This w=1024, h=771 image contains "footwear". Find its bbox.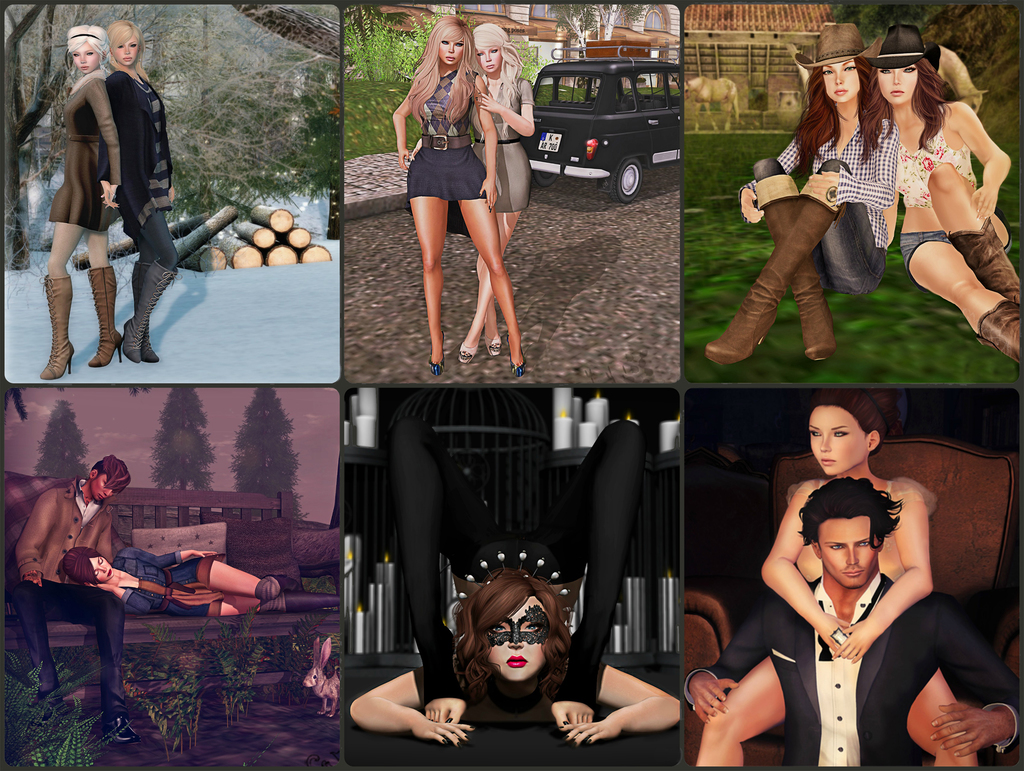
box=[116, 258, 180, 366].
